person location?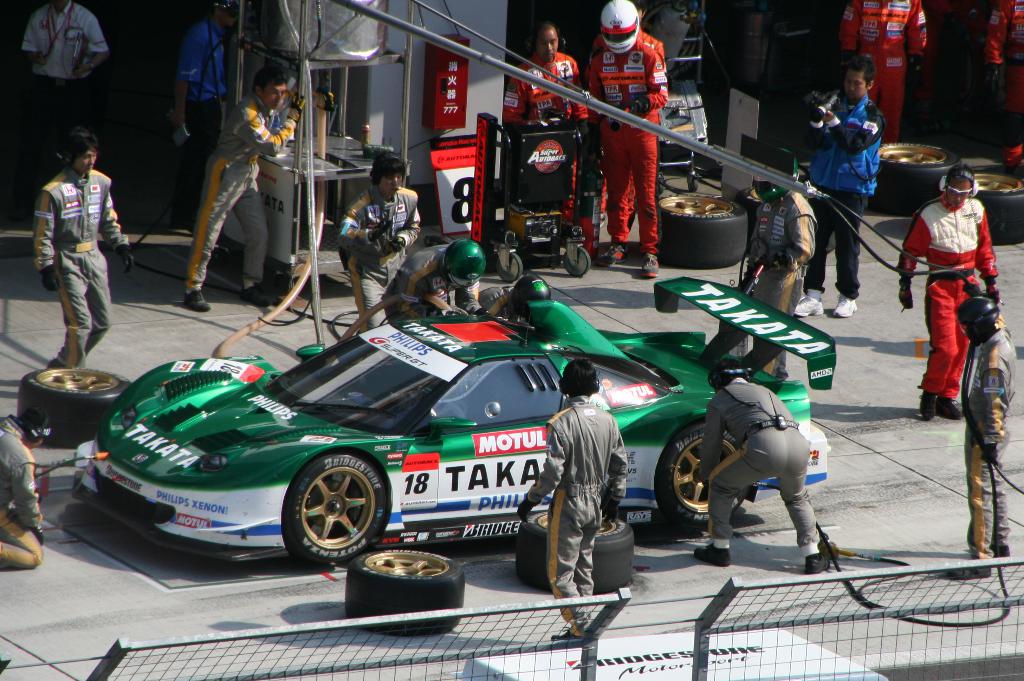
<region>921, 129, 1009, 473</region>
